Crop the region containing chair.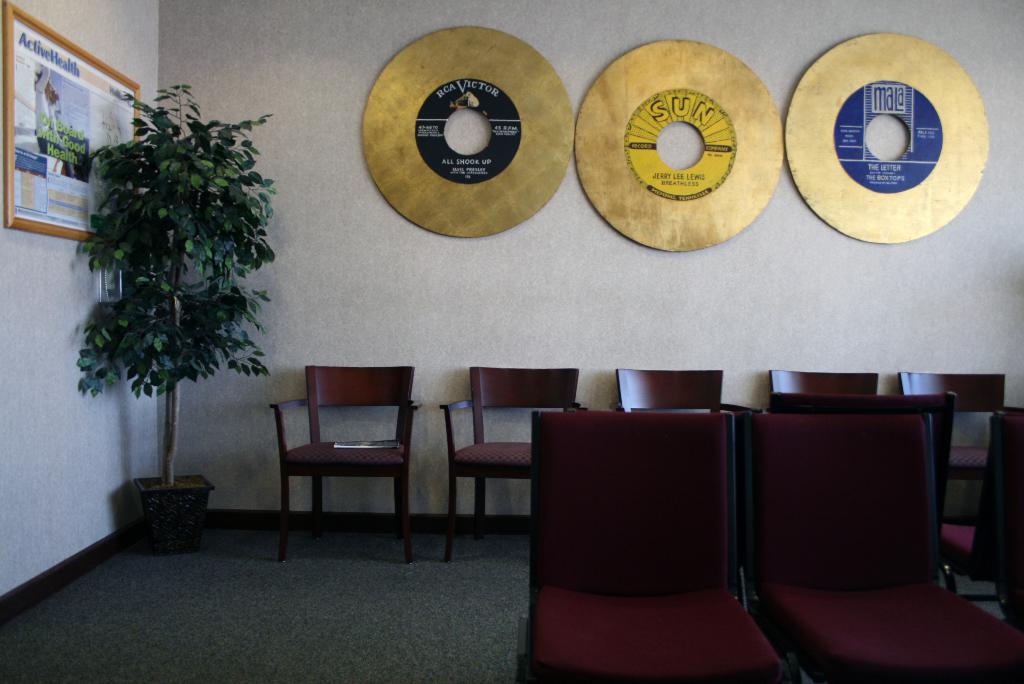
Crop region: [895,368,1007,498].
